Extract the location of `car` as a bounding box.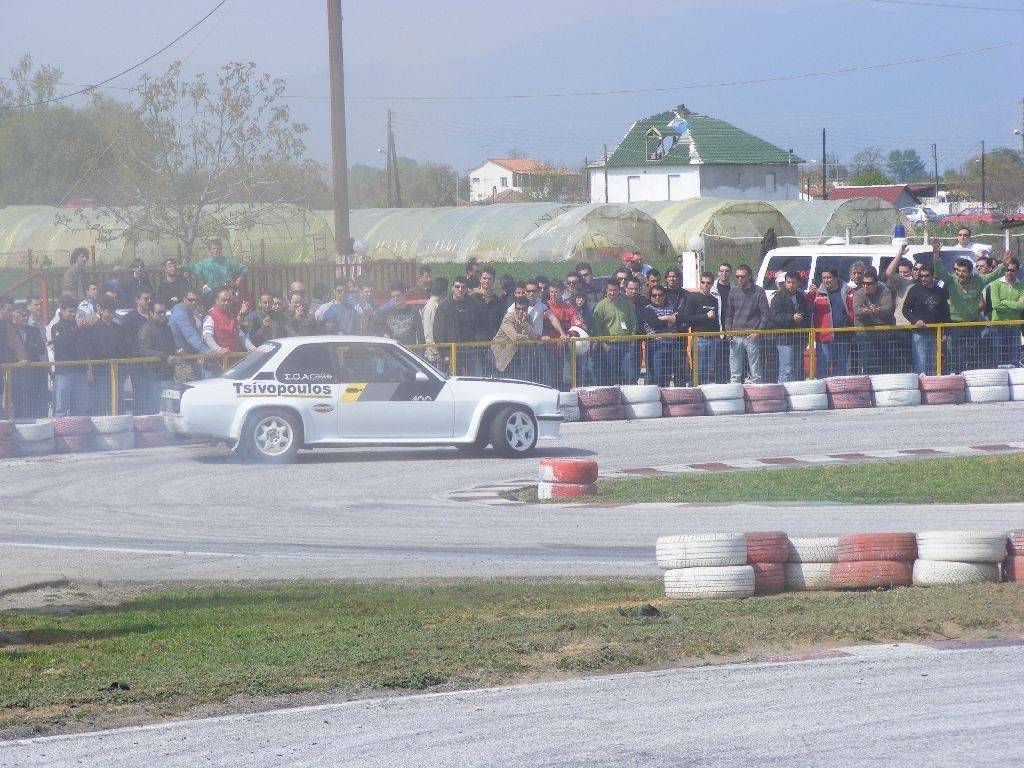
bbox=(937, 203, 1023, 227).
